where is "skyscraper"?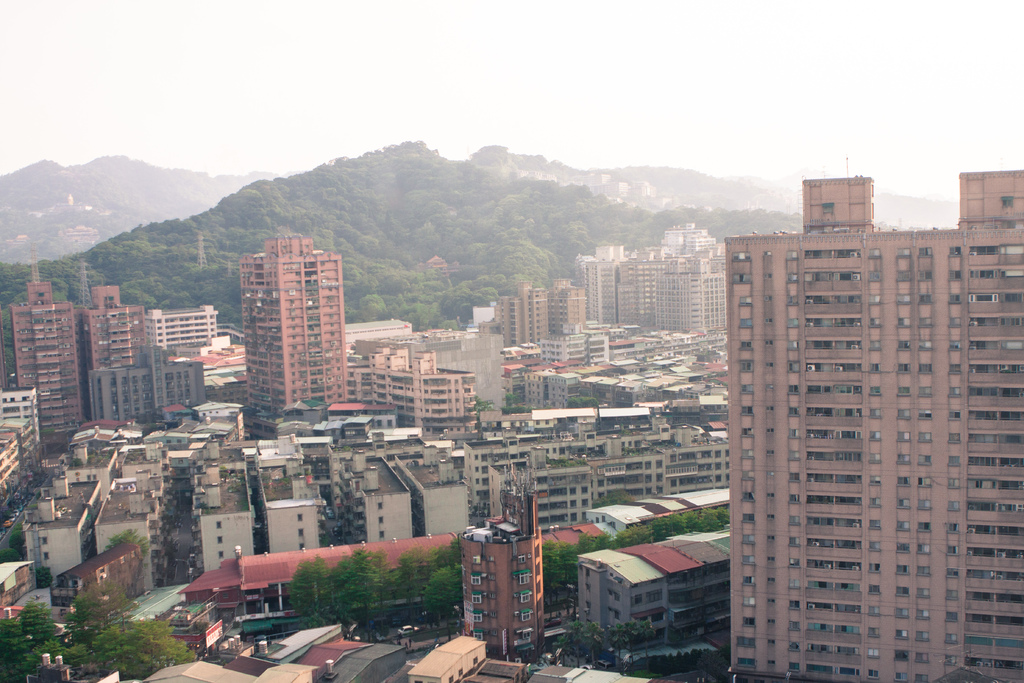
[490,277,604,407].
